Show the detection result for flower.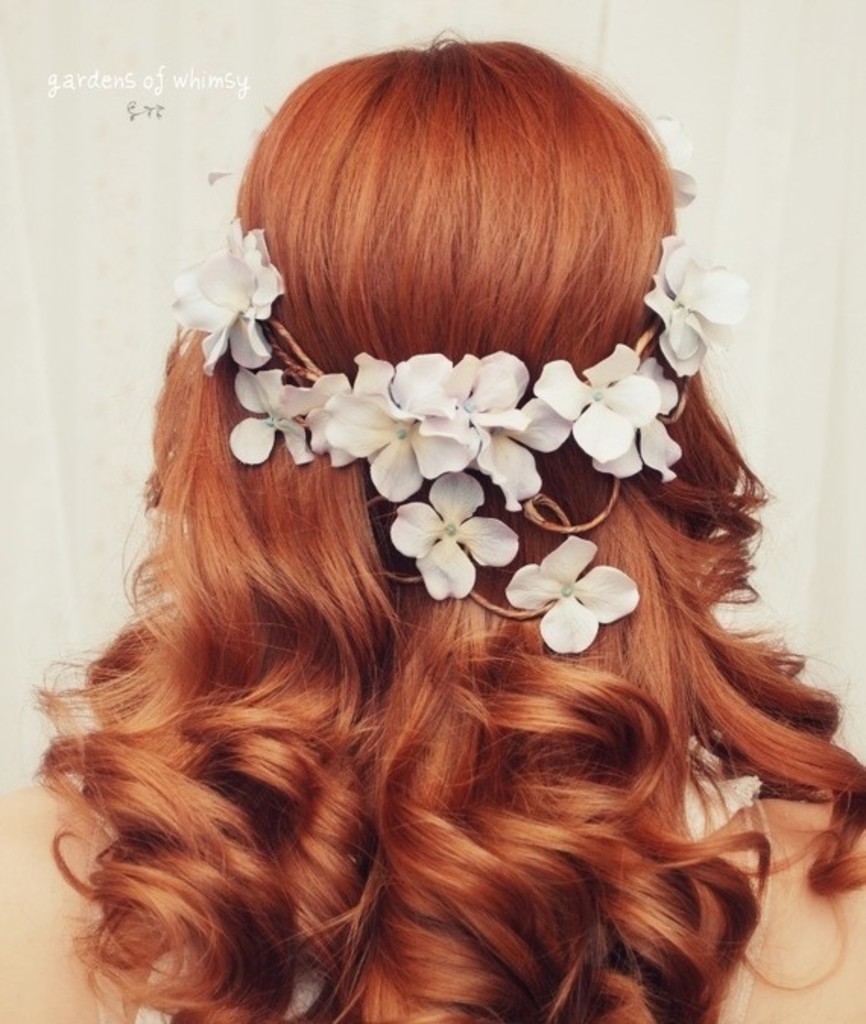
501 535 638 649.
